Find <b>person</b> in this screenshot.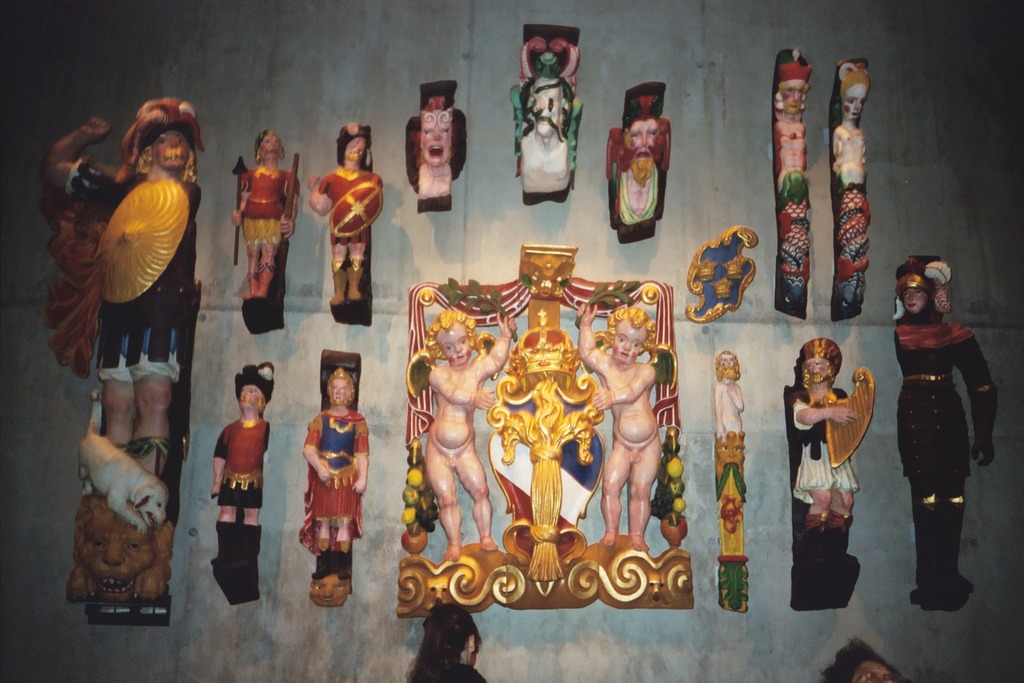
The bounding box for <b>person</b> is <box>613,78,667,242</box>.
